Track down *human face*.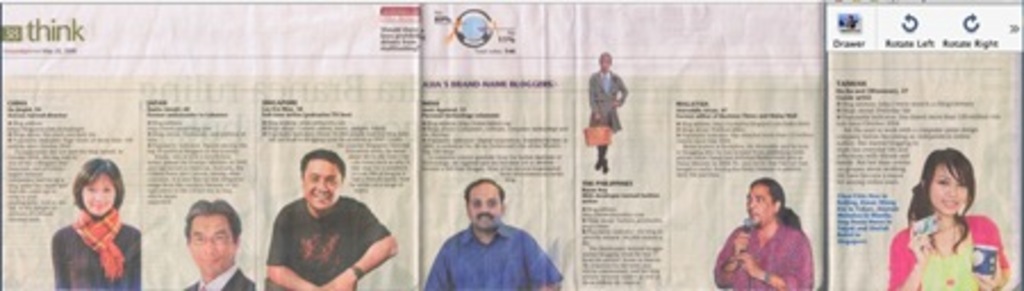
Tracked to left=84, top=175, right=118, bottom=218.
